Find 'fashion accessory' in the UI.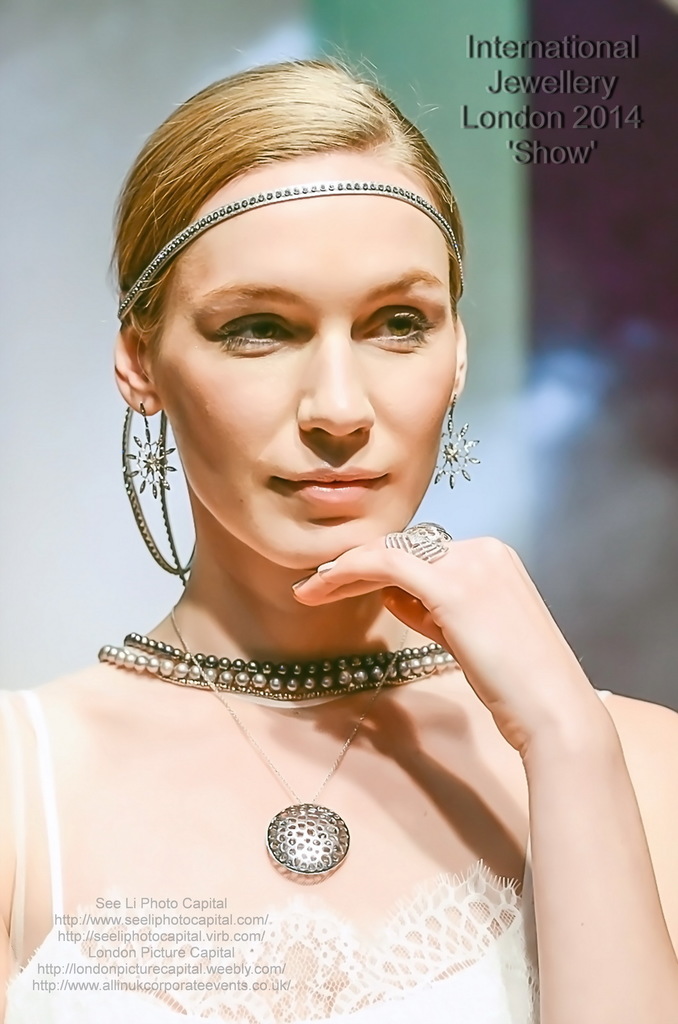
UI element at (x1=170, y1=615, x2=403, y2=886).
